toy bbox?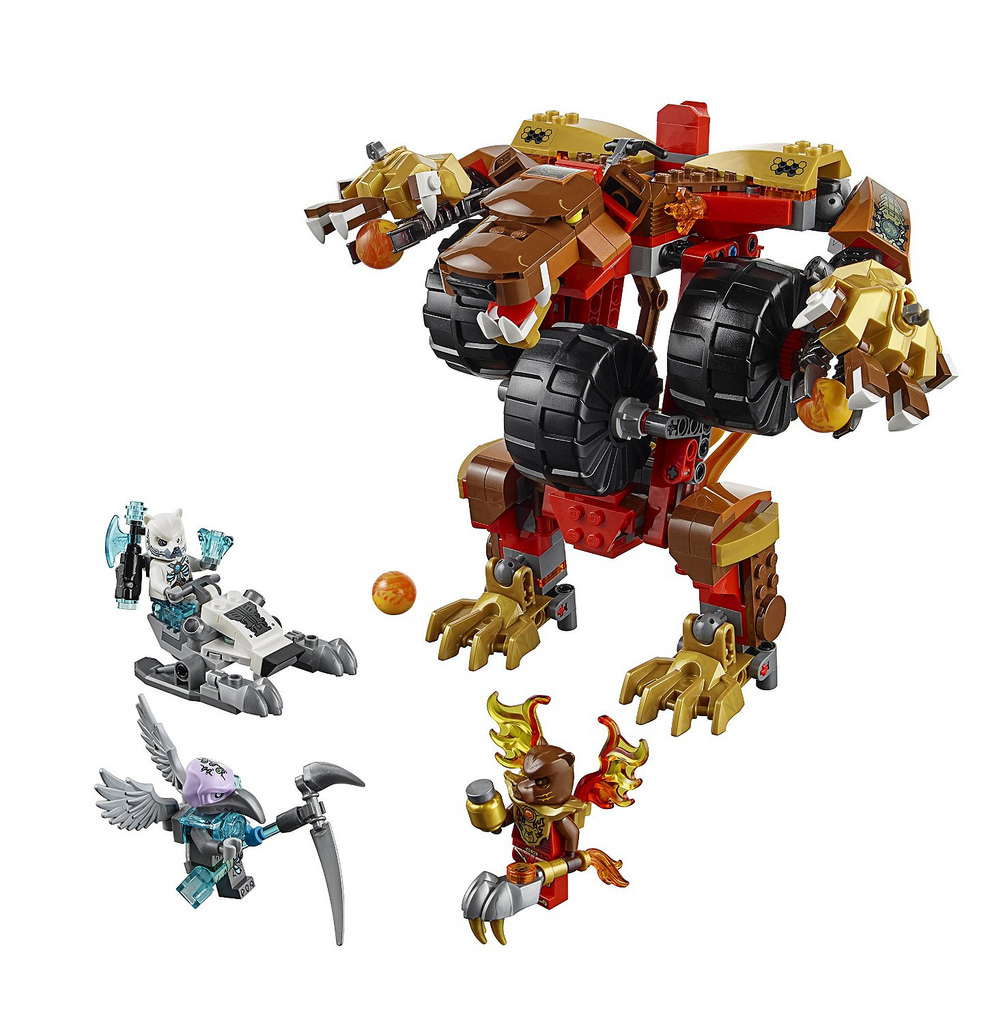
359, 74, 927, 753
